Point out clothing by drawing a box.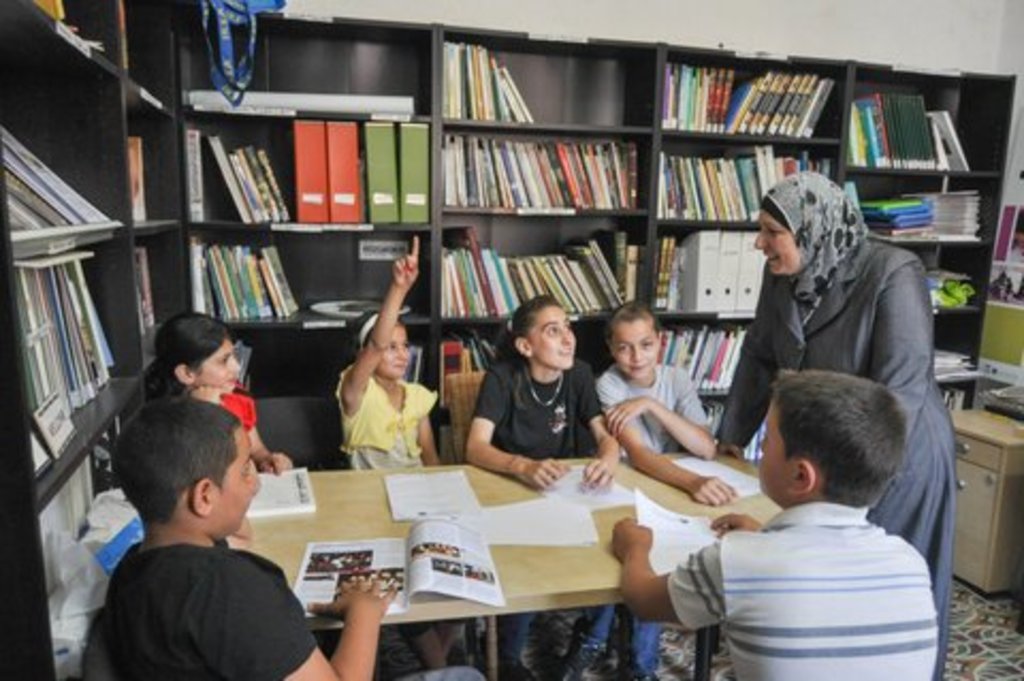
[x1=476, y1=354, x2=608, y2=662].
